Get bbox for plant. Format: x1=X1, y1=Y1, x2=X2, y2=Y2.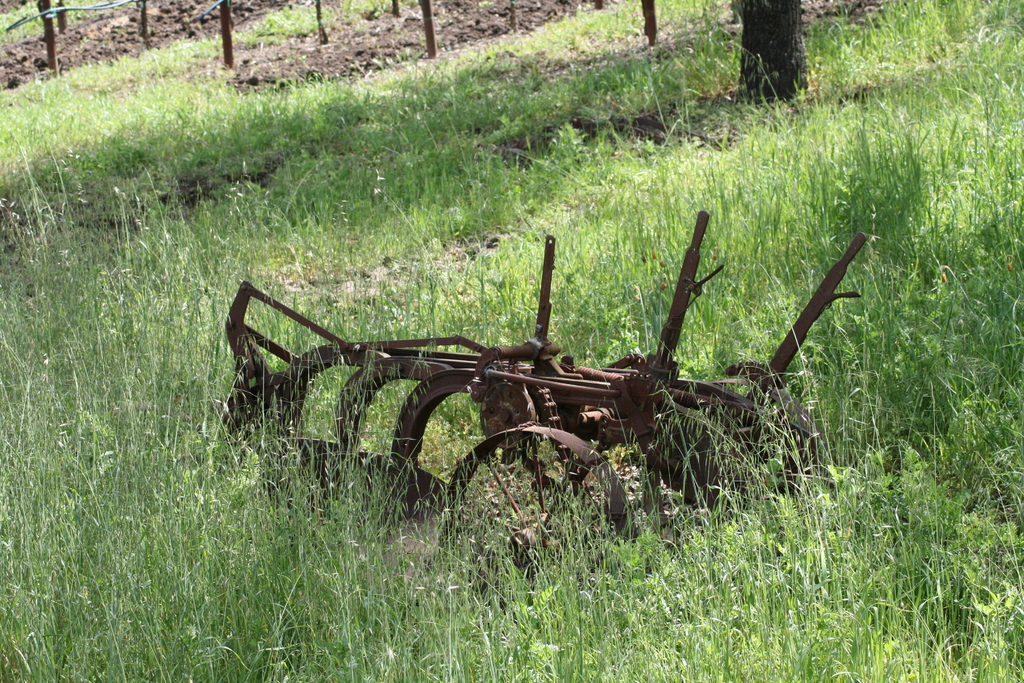
x1=966, y1=582, x2=1023, y2=682.
